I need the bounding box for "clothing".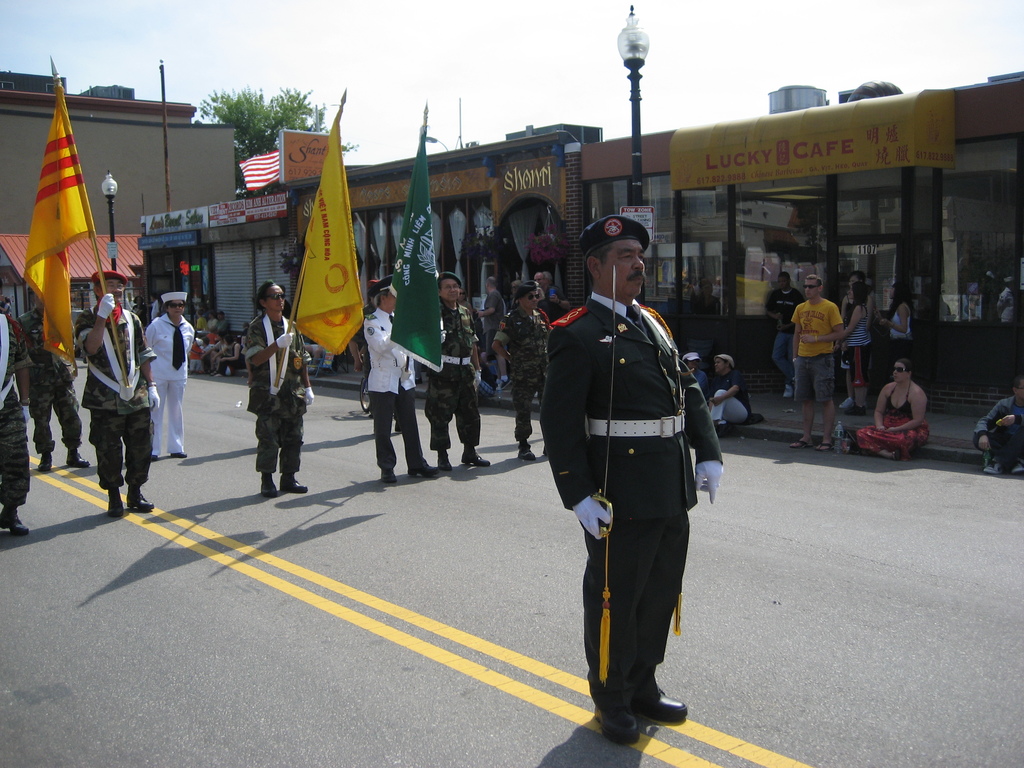
Here it is: region(419, 301, 484, 447).
